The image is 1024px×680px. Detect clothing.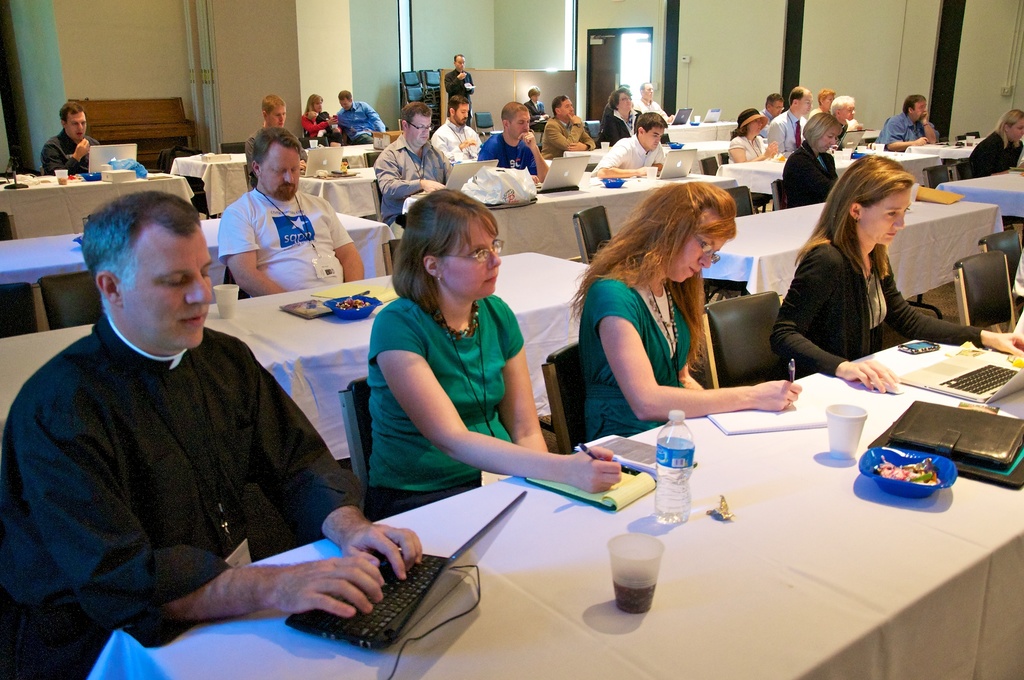
Detection: left=595, top=105, right=632, bottom=145.
